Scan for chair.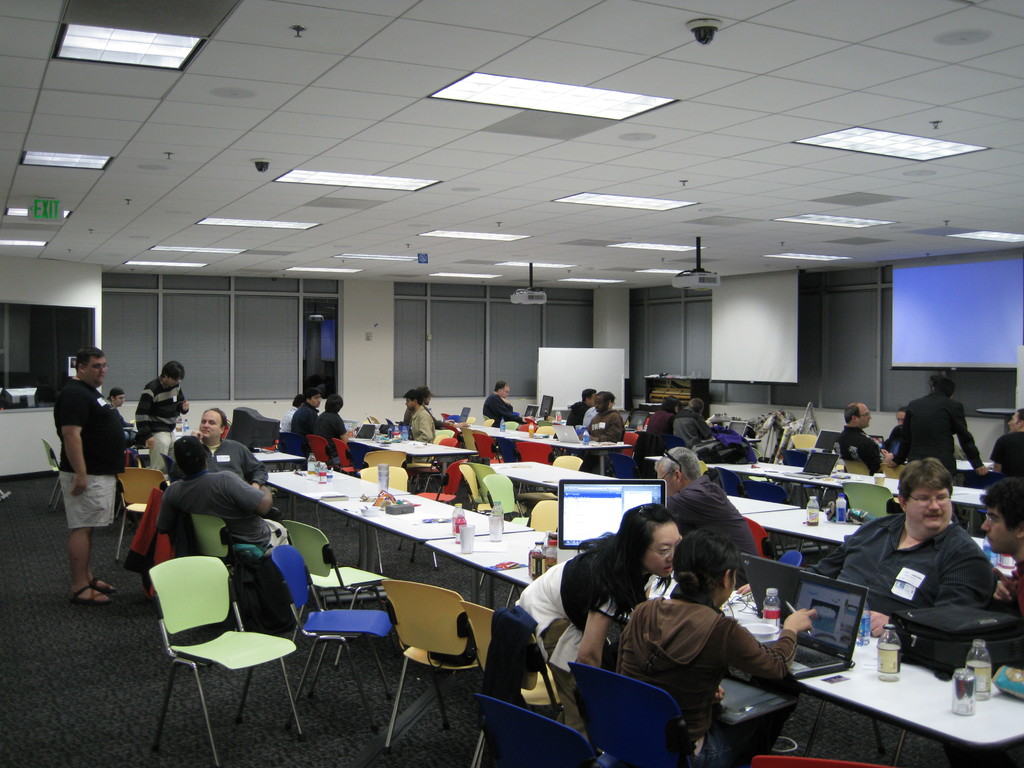
Scan result: 306:435:330:461.
